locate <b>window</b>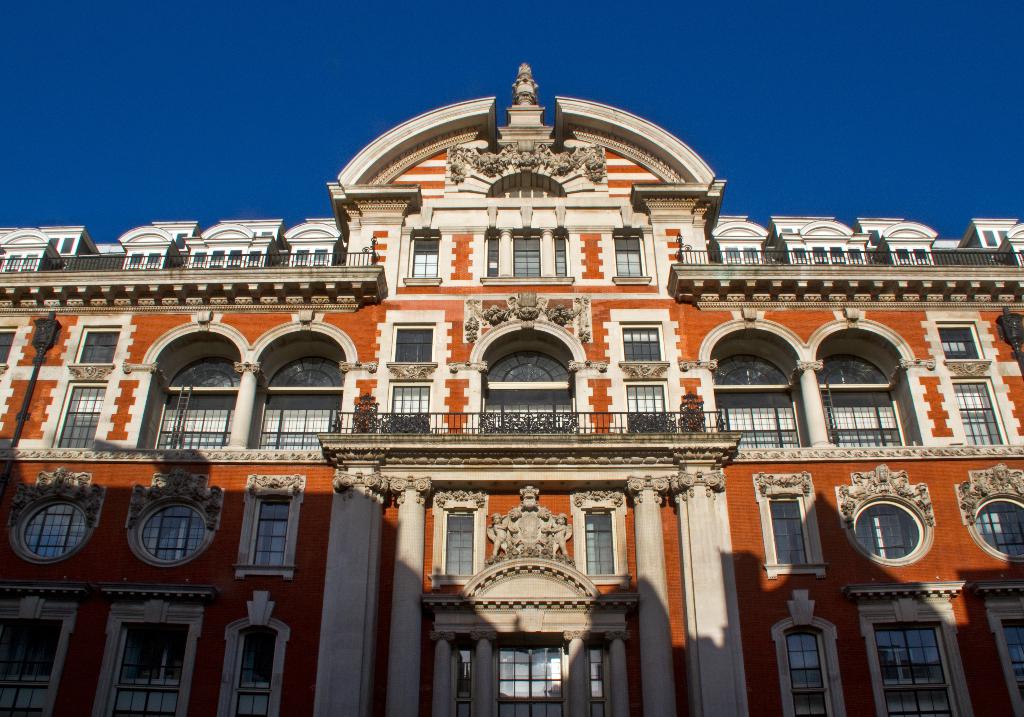
bbox=[887, 220, 934, 257]
